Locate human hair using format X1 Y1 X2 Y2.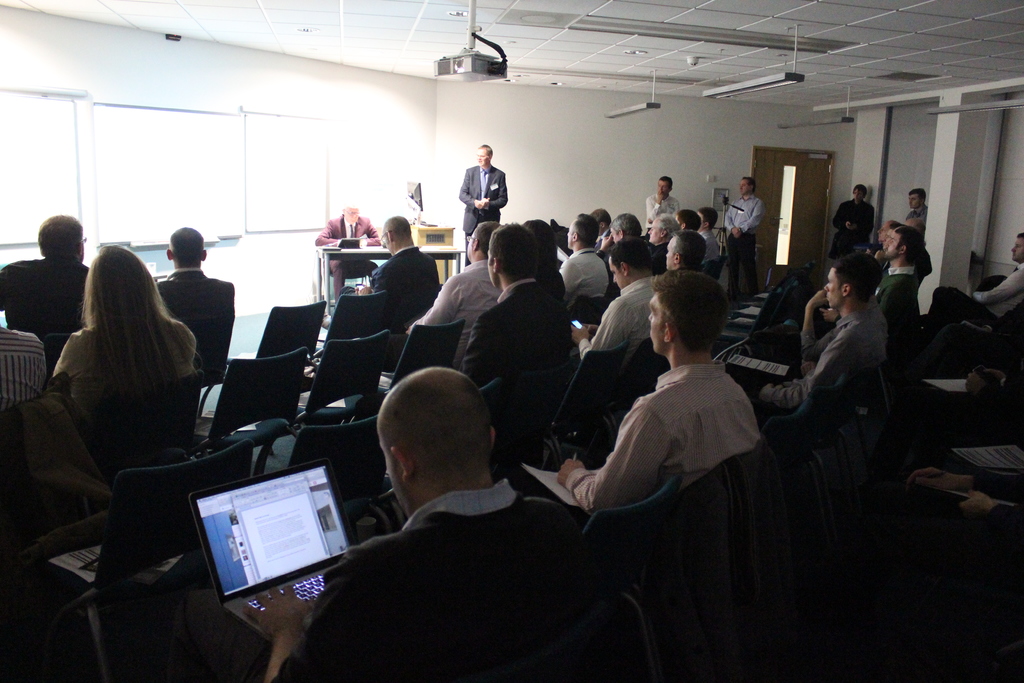
890 220 899 232.
